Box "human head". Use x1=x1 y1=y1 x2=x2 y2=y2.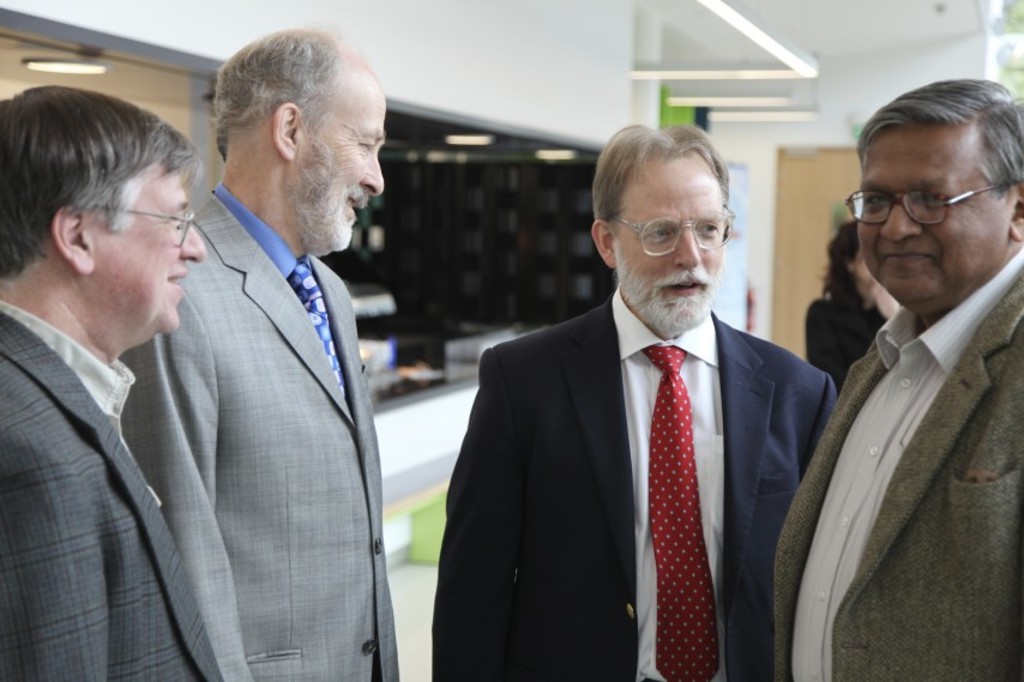
x1=0 y1=80 x2=209 y2=331.
